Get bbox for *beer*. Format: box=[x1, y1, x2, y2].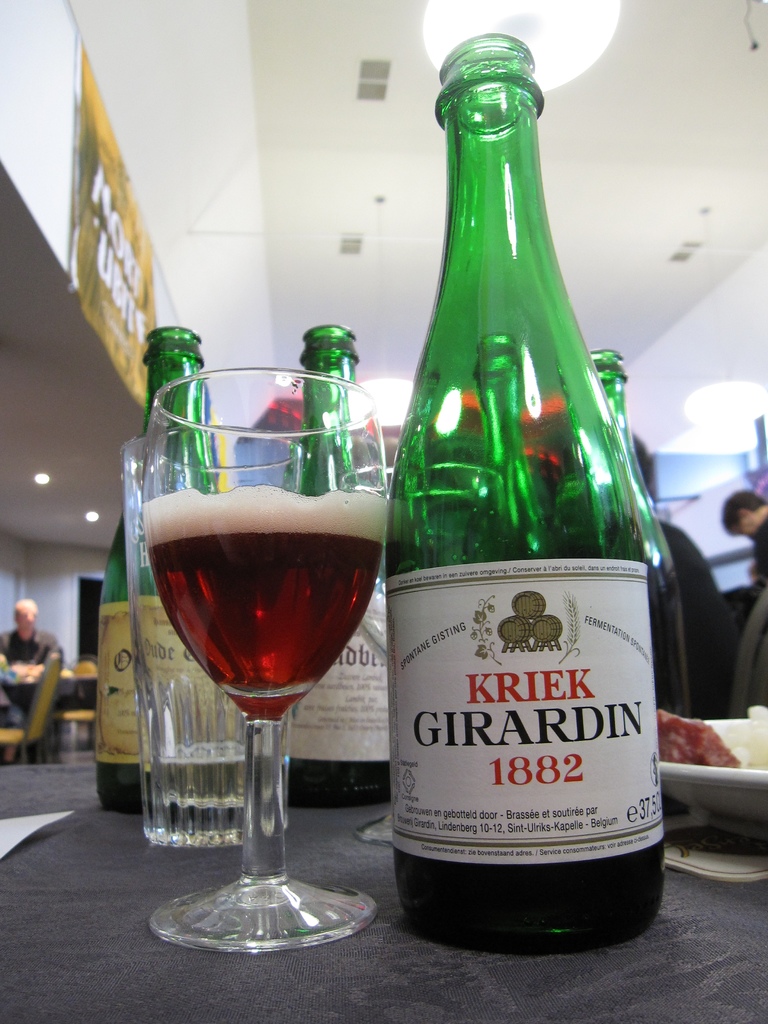
box=[140, 484, 387, 718].
